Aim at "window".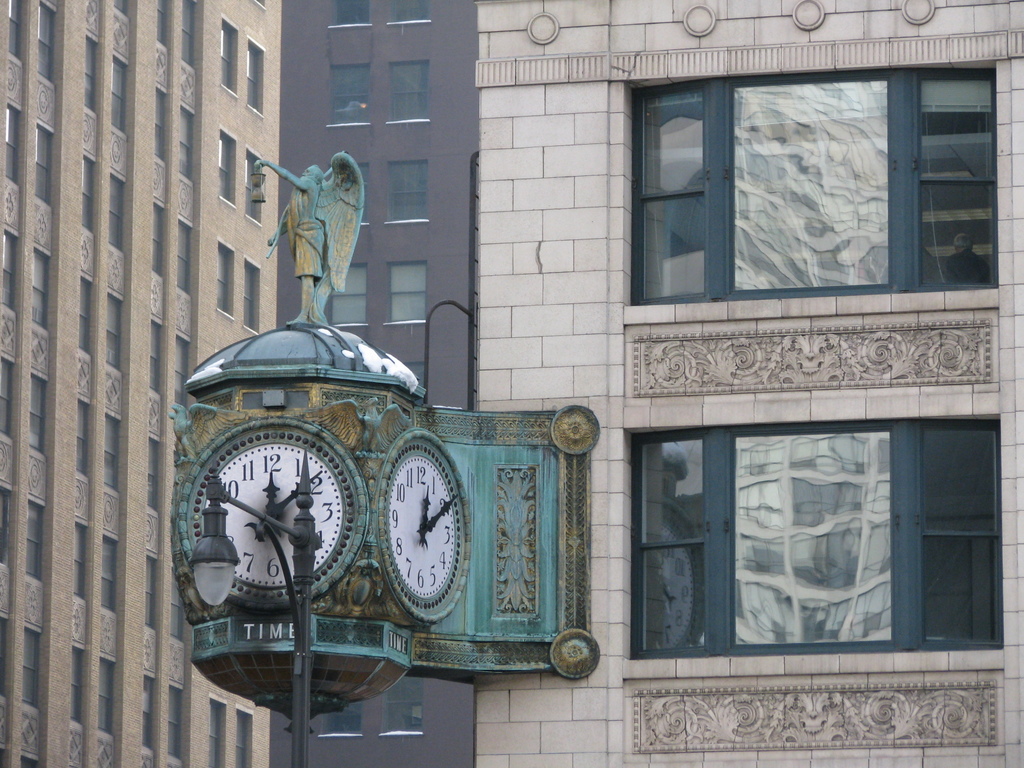
Aimed at rect(169, 682, 186, 760).
